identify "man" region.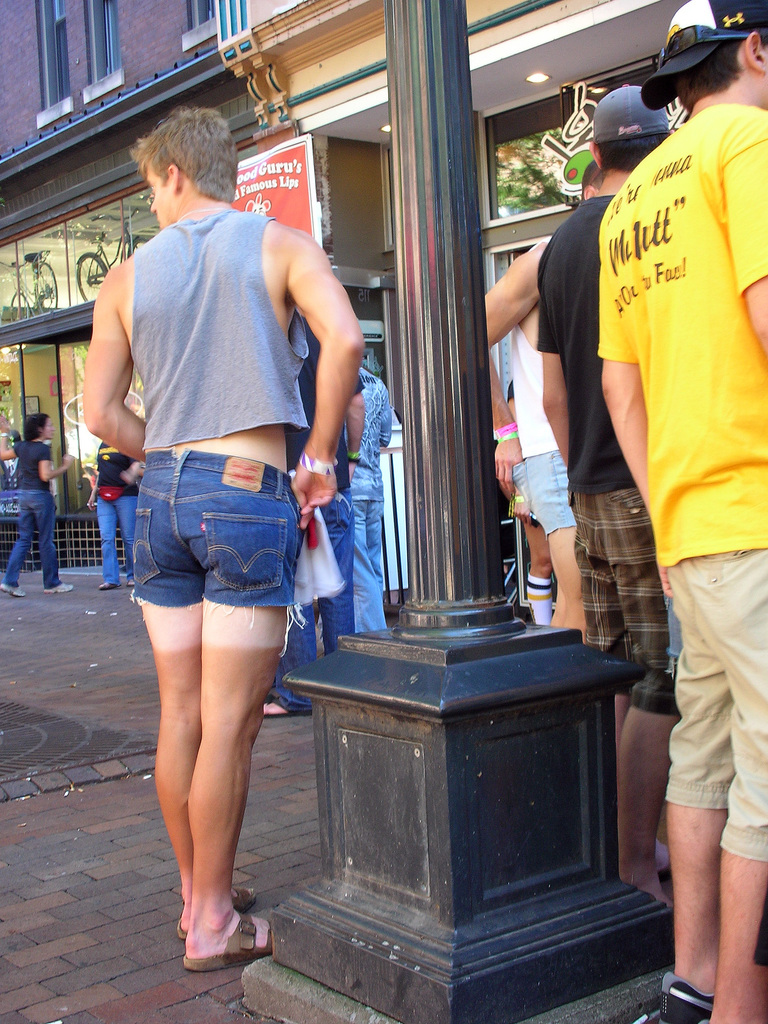
Region: 529,86,674,912.
